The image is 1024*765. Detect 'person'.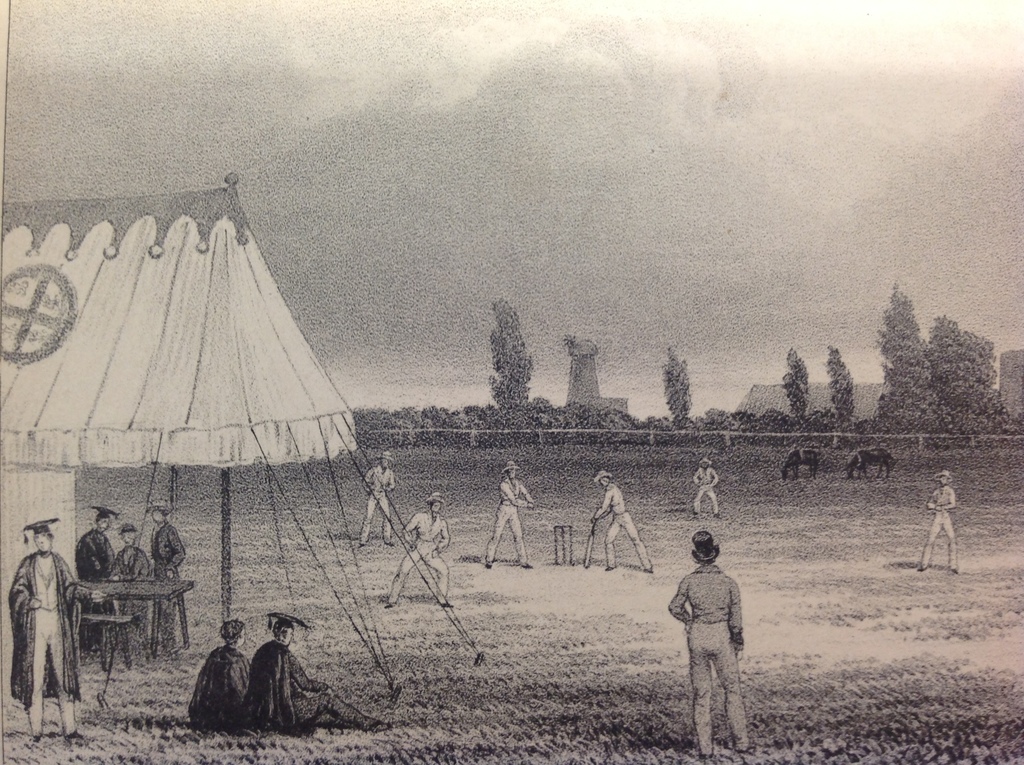
Detection: (111, 527, 156, 586).
